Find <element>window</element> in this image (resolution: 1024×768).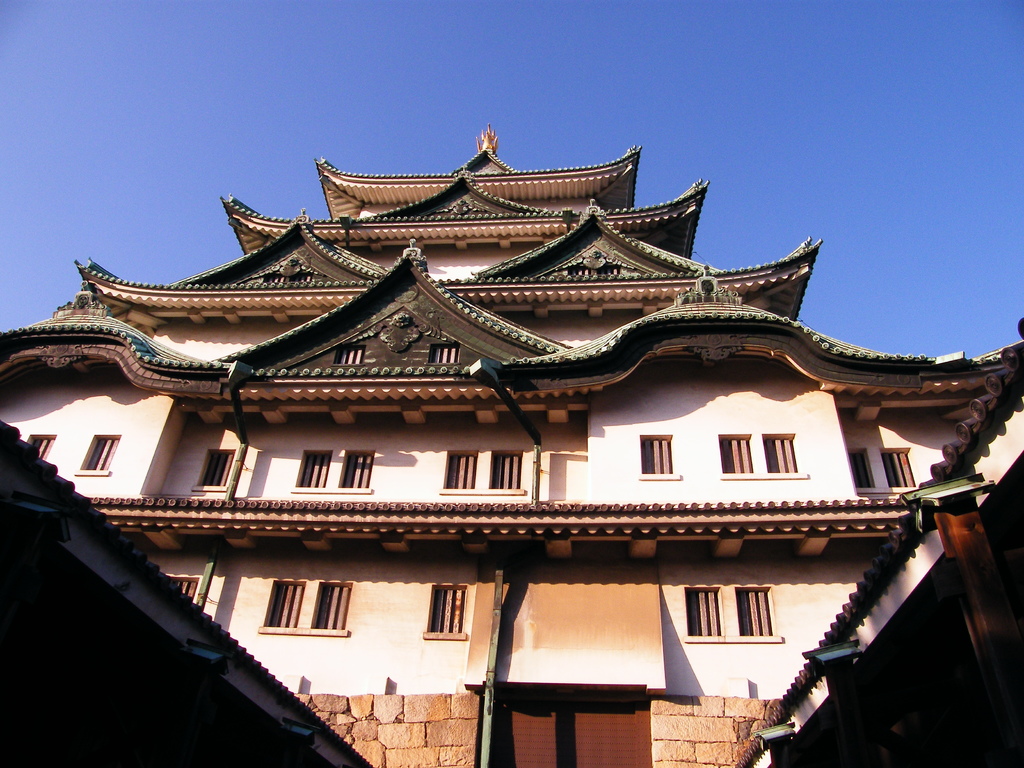
333, 344, 367, 366.
